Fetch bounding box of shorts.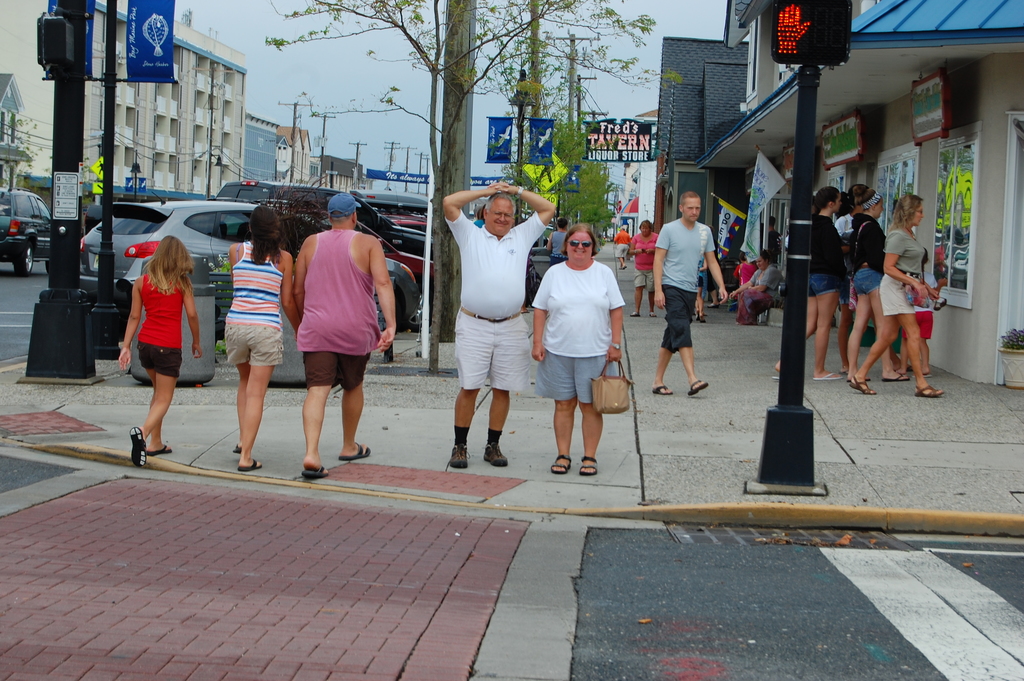
Bbox: box=[808, 277, 834, 298].
